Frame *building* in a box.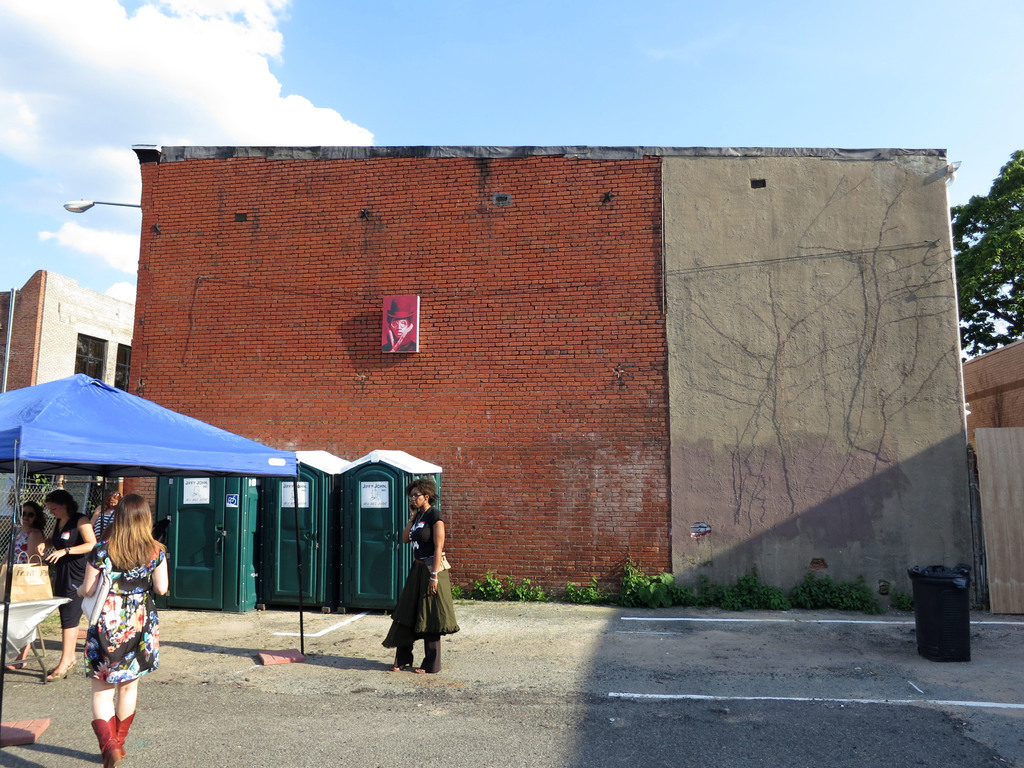
(961, 335, 1023, 616).
